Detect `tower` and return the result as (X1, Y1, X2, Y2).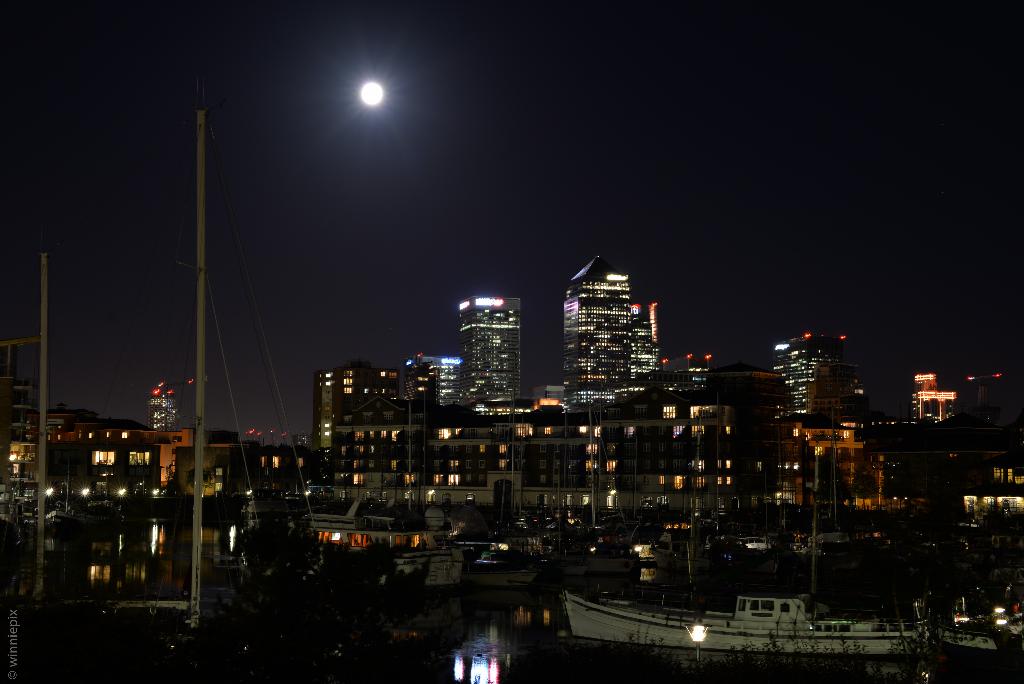
(302, 348, 820, 532).
